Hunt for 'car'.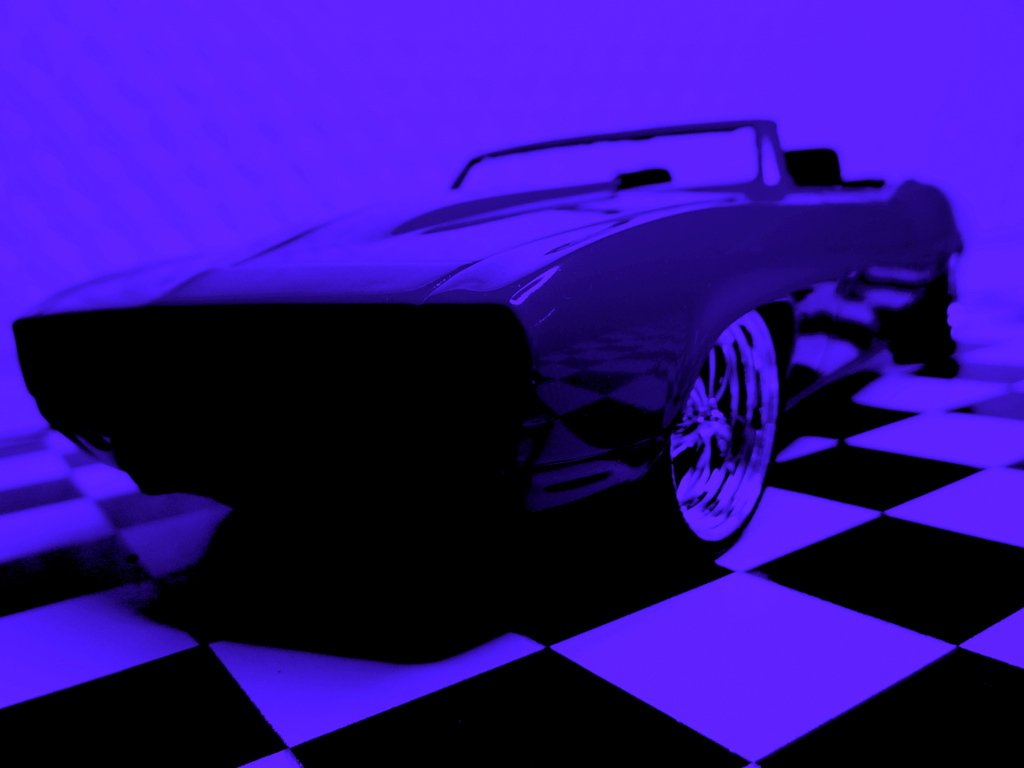
Hunted down at 10/120/965/559.
